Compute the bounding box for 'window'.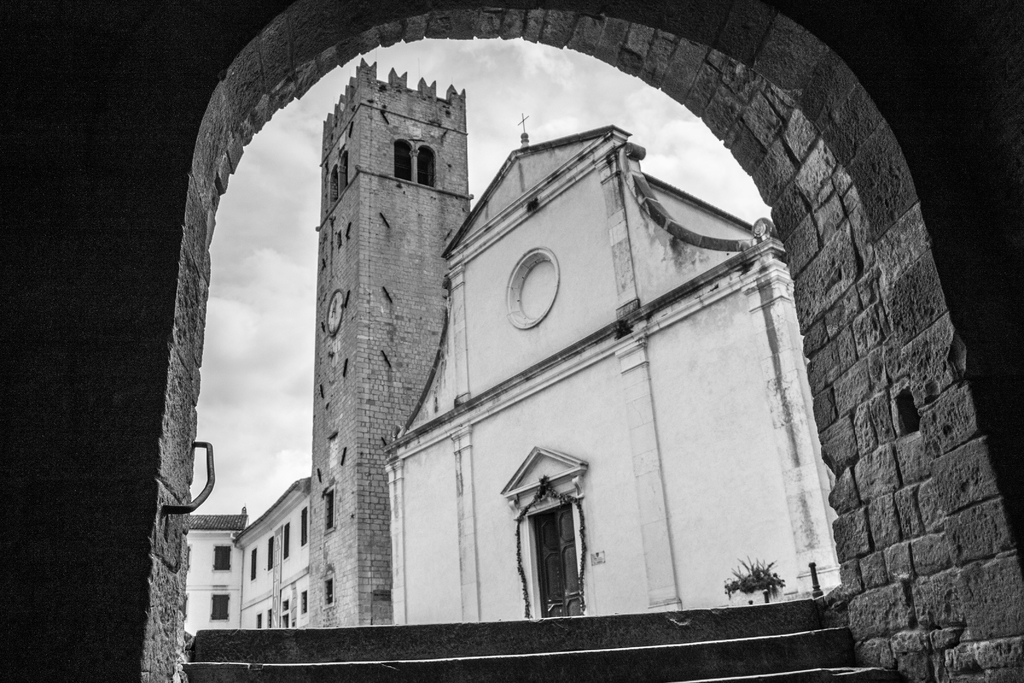
box(281, 600, 291, 609).
